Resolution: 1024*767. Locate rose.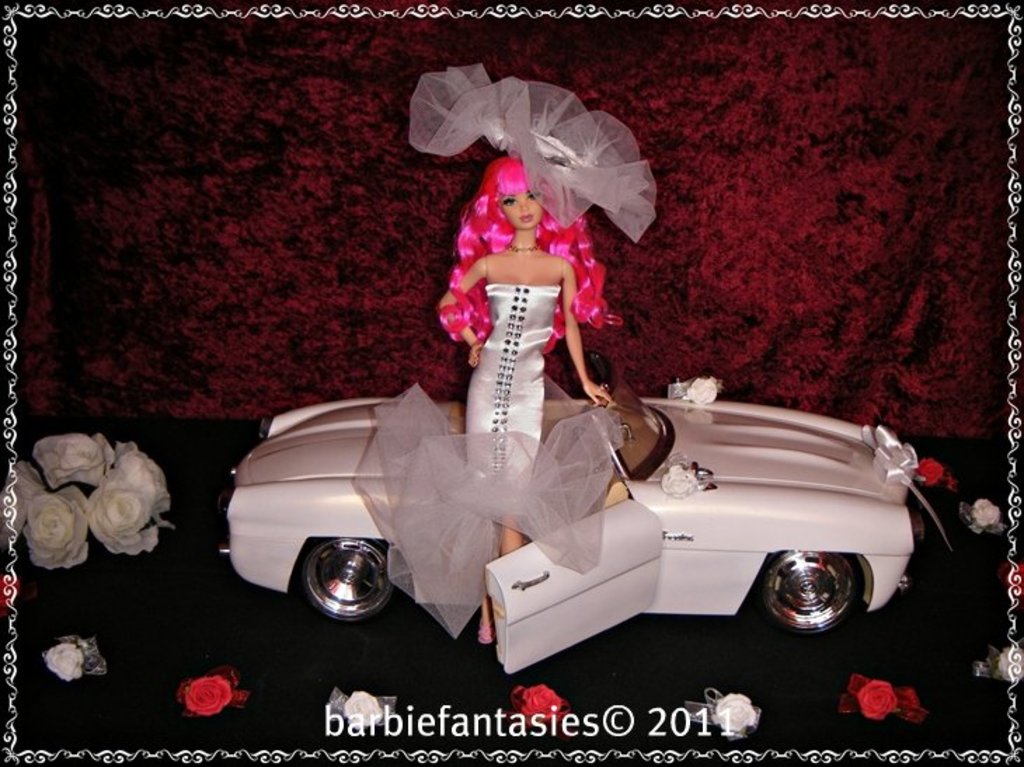
[715,694,755,735].
